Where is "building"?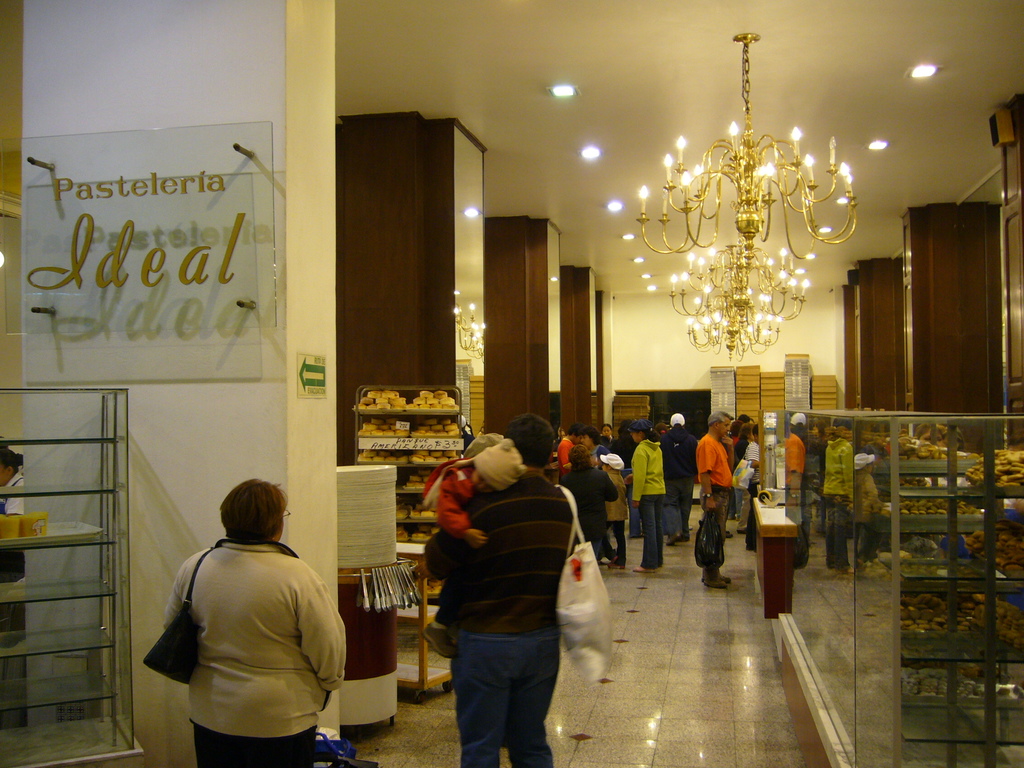
<bbox>0, 0, 1023, 767</bbox>.
